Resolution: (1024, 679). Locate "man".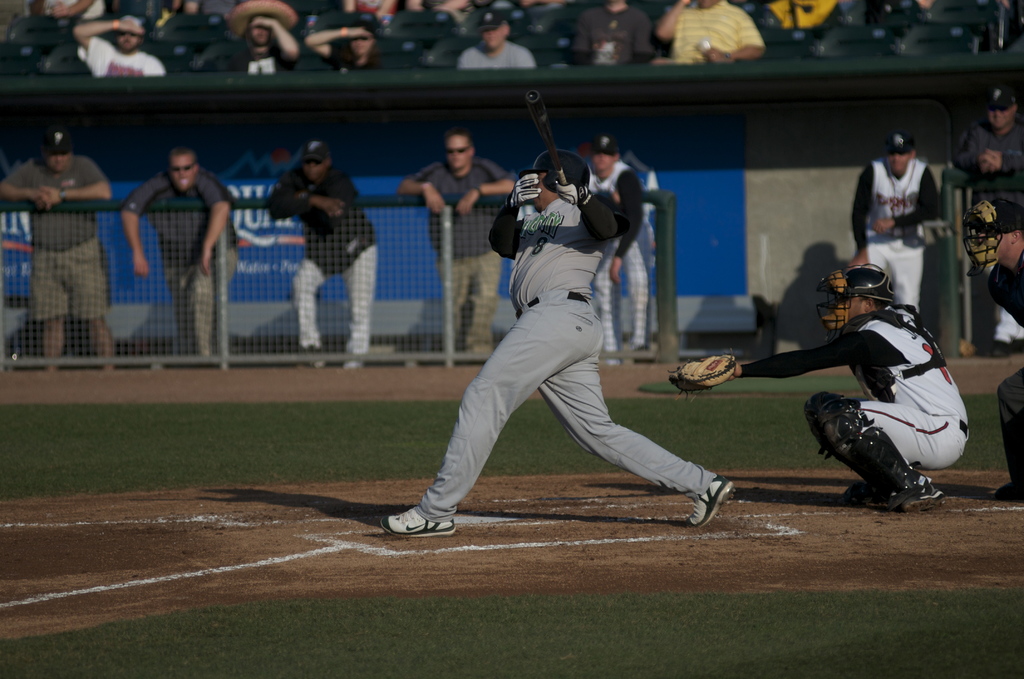
box(118, 149, 237, 360).
